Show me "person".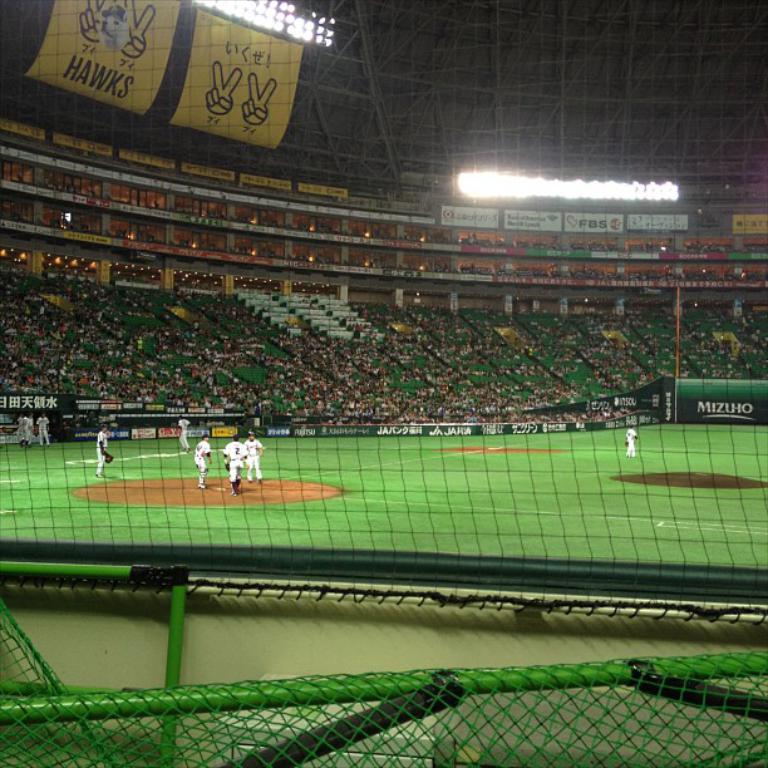
"person" is here: locate(35, 410, 51, 443).
